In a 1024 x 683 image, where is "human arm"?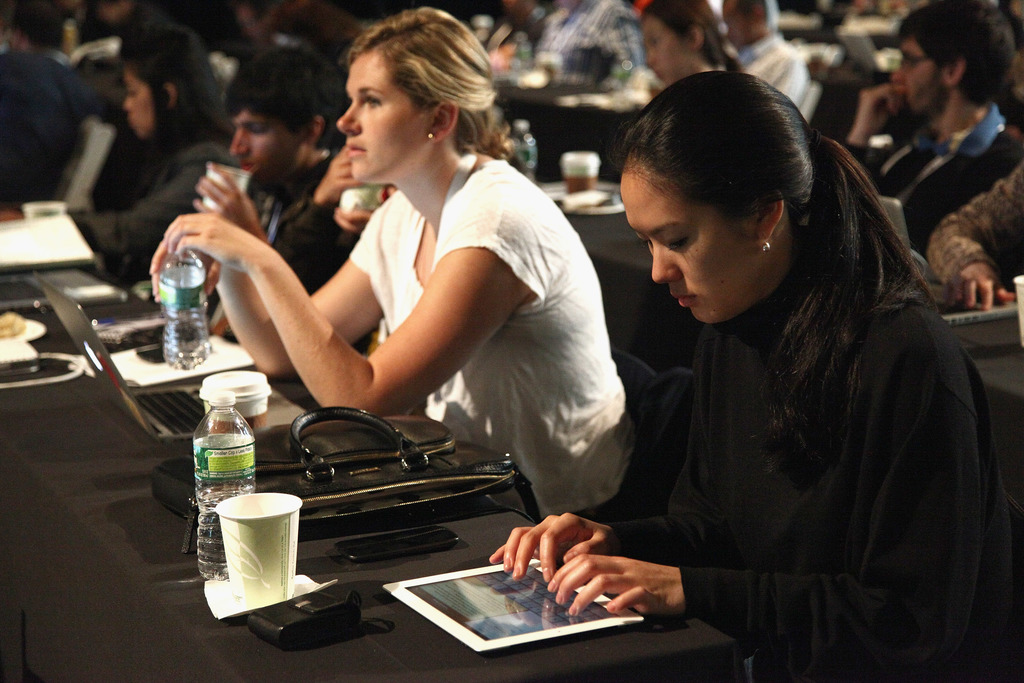
596/0/646/78.
